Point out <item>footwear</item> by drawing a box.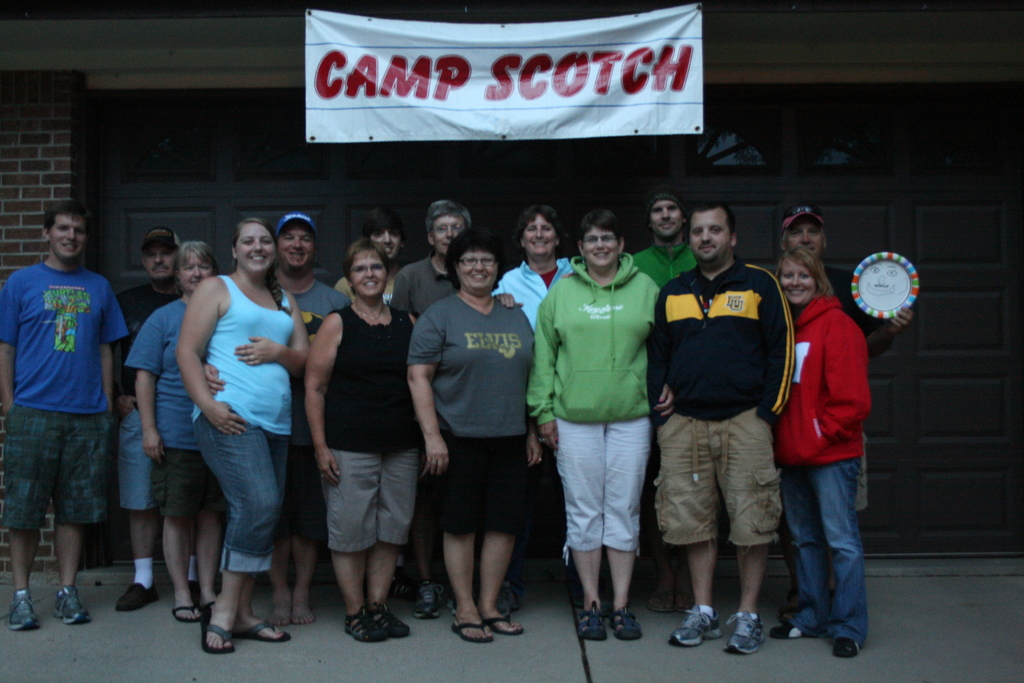
Rect(724, 609, 766, 662).
